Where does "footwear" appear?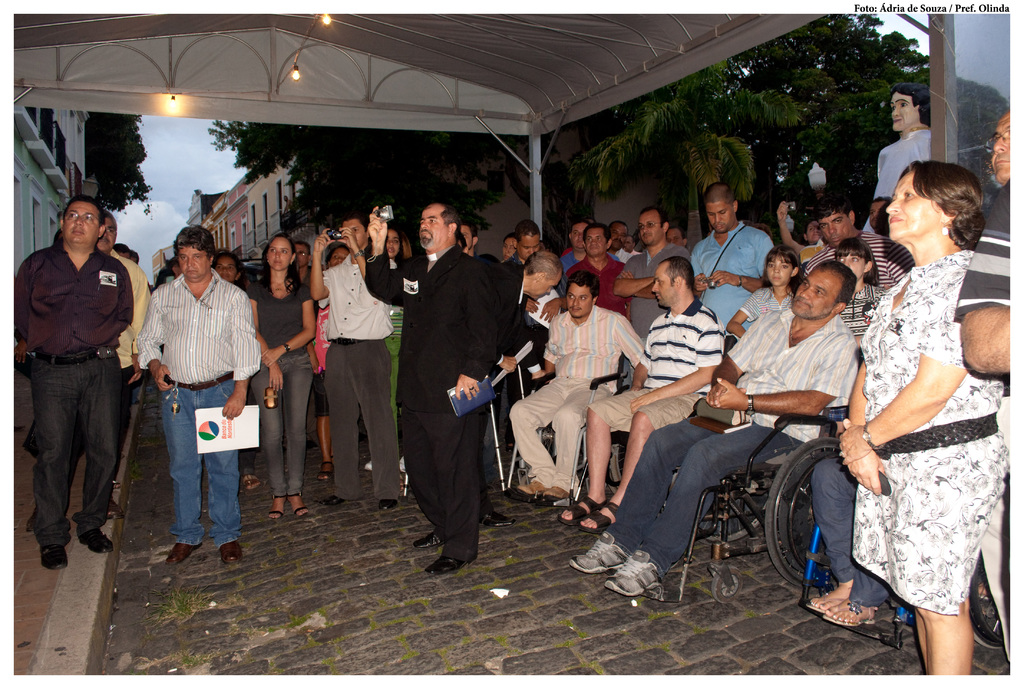
Appears at bbox(826, 599, 878, 628).
